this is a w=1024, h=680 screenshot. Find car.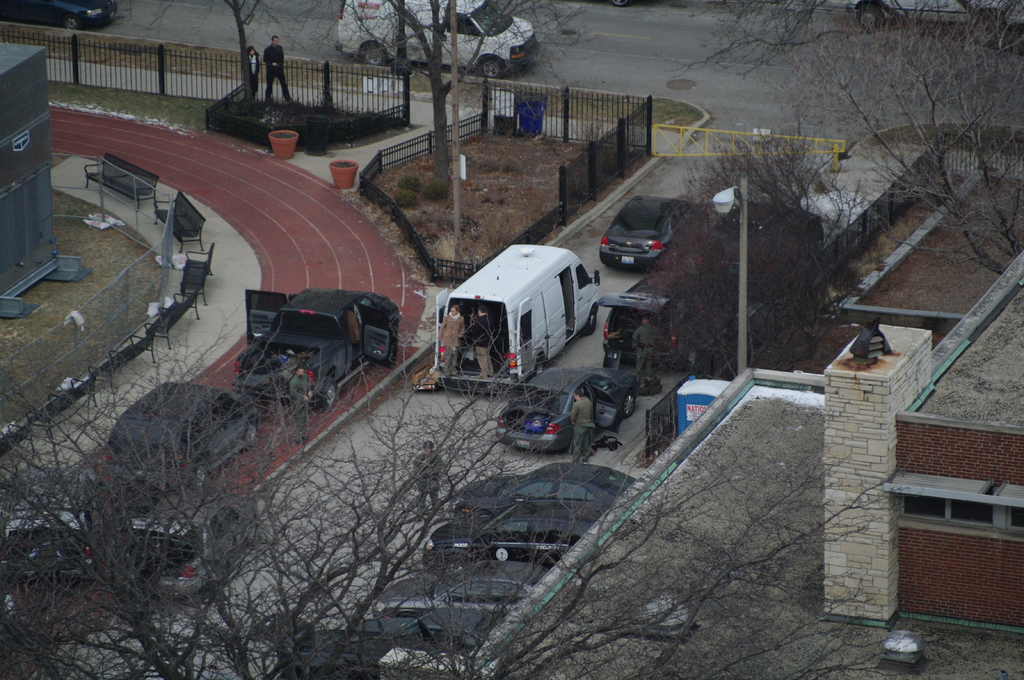
Bounding box: x1=102, y1=380, x2=266, y2=496.
